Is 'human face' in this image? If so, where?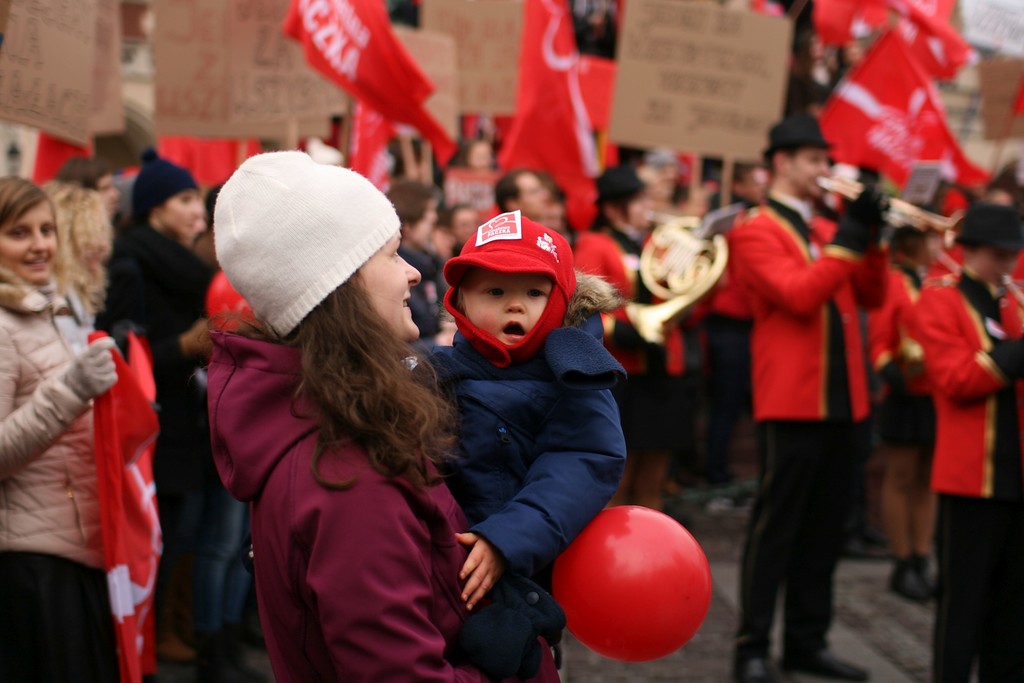
Yes, at (left=452, top=205, right=476, bottom=243).
